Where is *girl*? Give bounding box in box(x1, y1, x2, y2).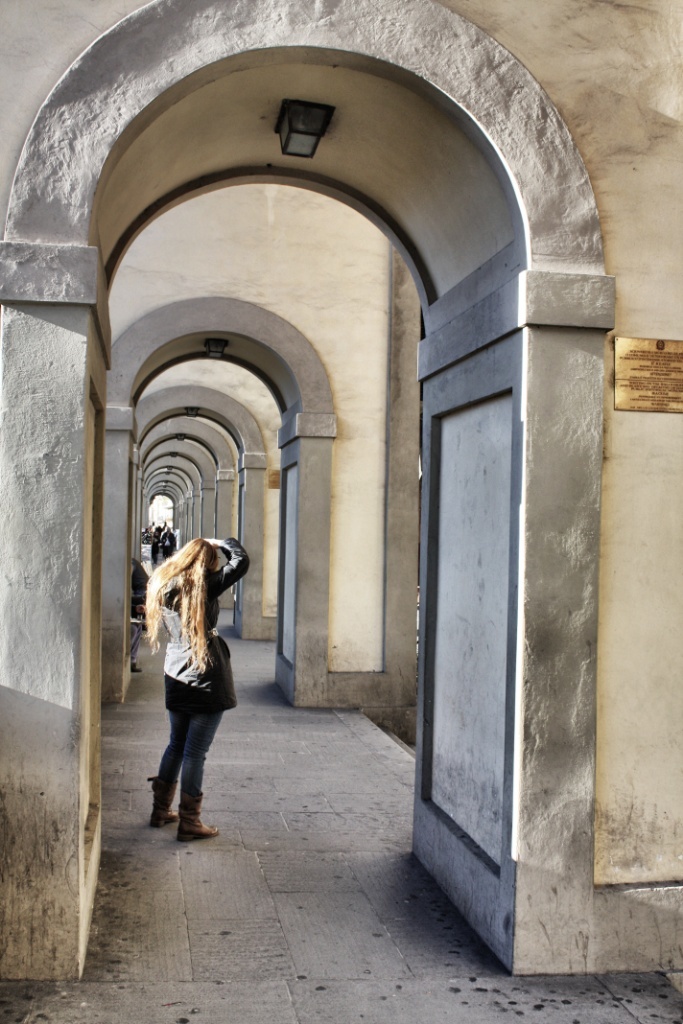
box(142, 534, 248, 838).
